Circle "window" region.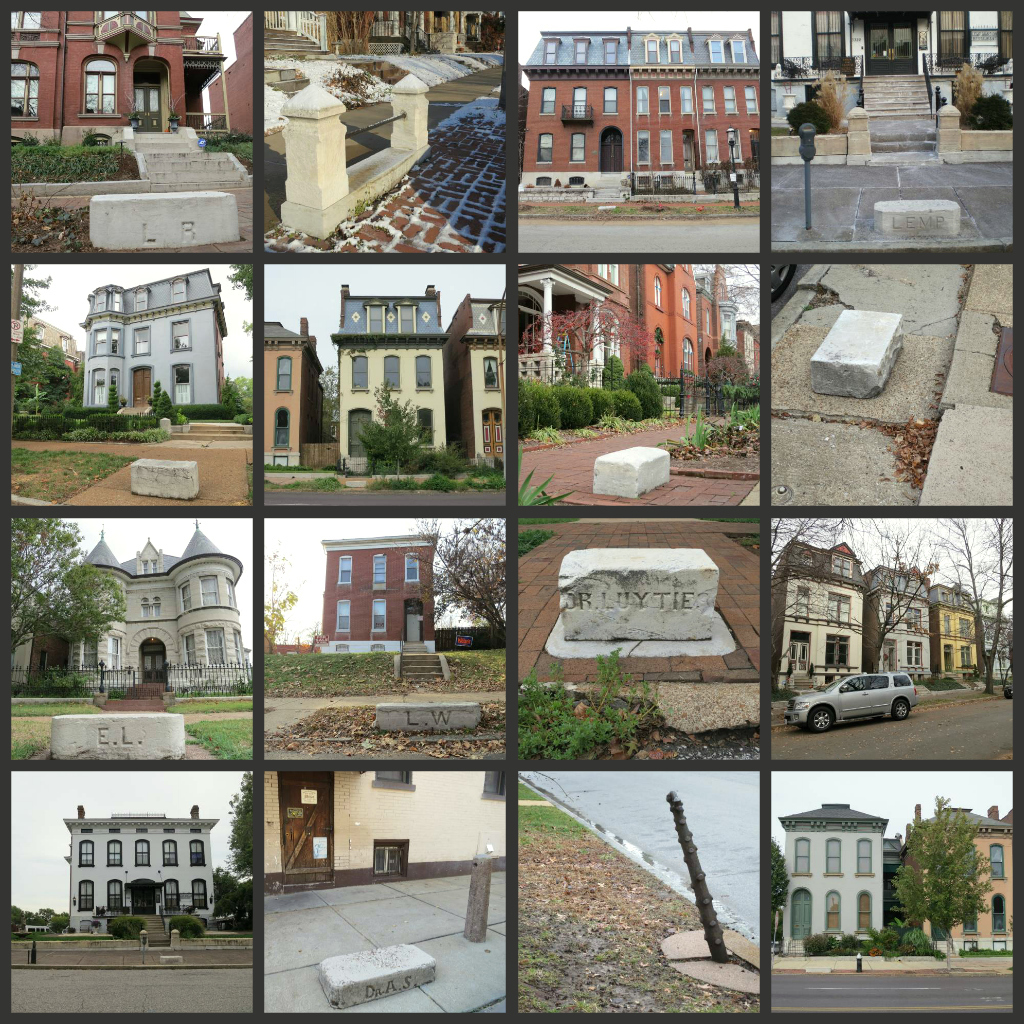
Region: detection(83, 56, 120, 117).
